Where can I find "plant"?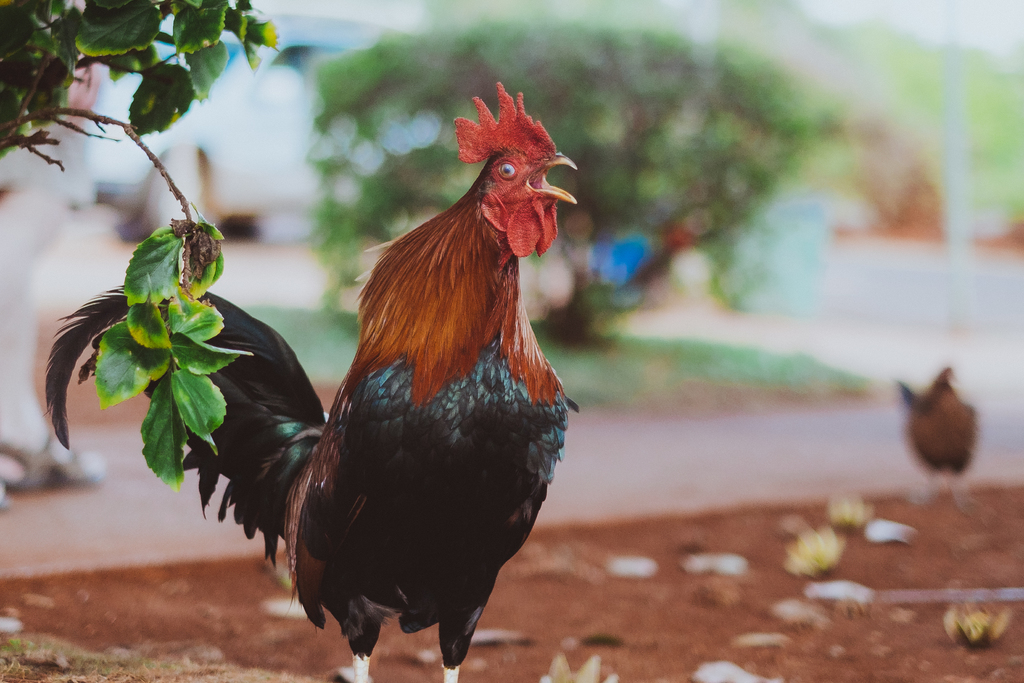
You can find it at locate(283, 13, 830, 383).
